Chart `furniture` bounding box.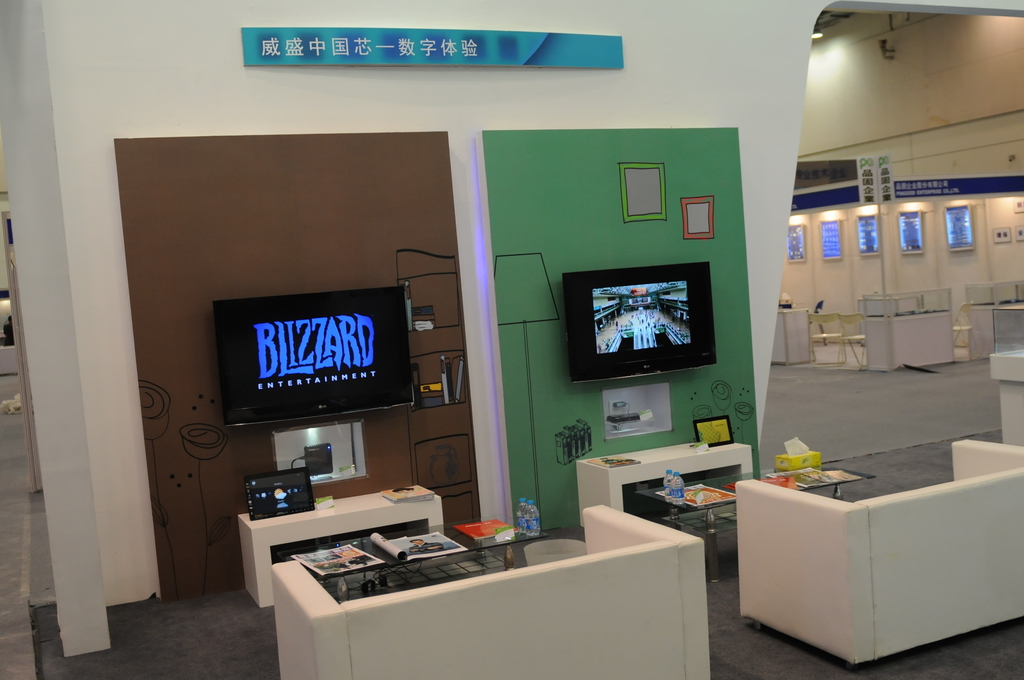
Charted: rect(280, 503, 710, 679).
